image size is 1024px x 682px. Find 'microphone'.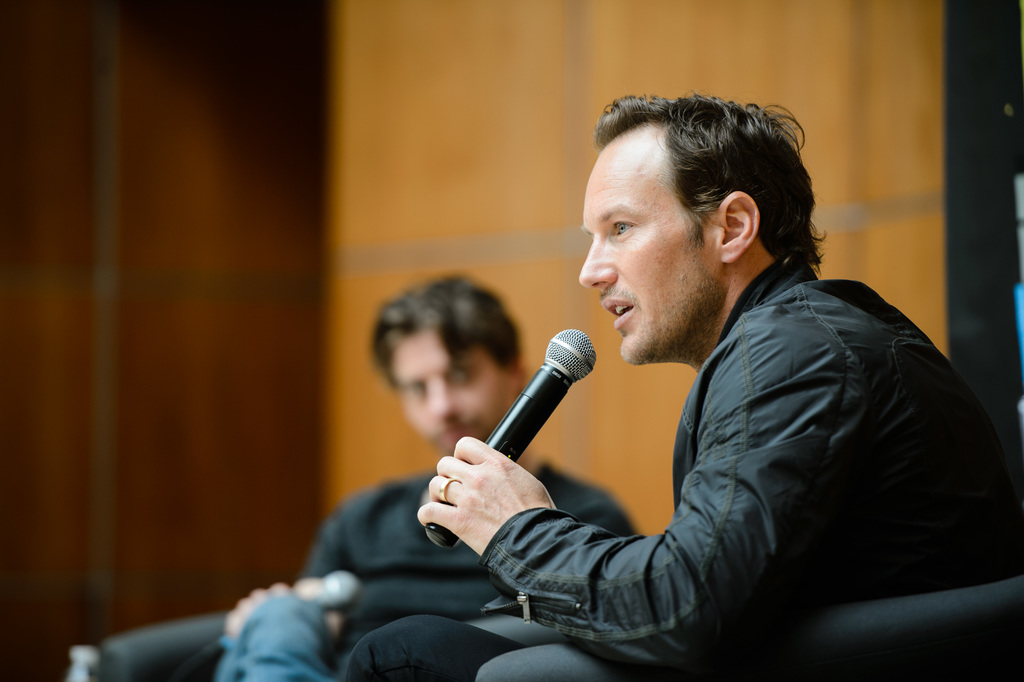
220, 569, 366, 635.
